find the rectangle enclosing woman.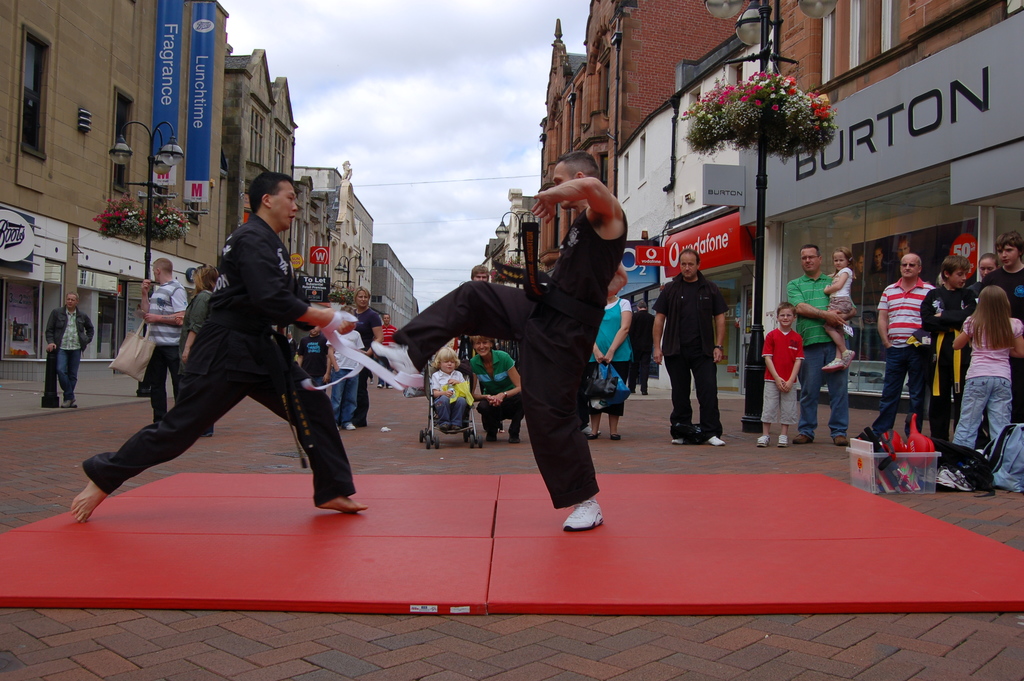
110 186 359 525.
